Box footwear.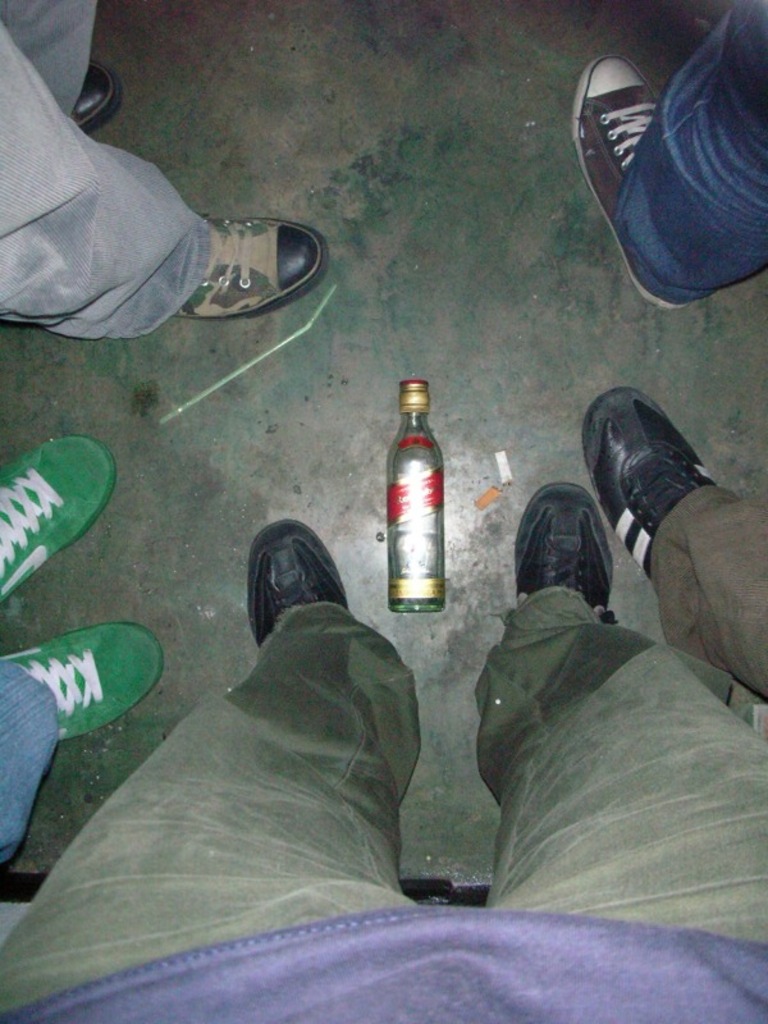
detection(517, 485, 617, 616).
